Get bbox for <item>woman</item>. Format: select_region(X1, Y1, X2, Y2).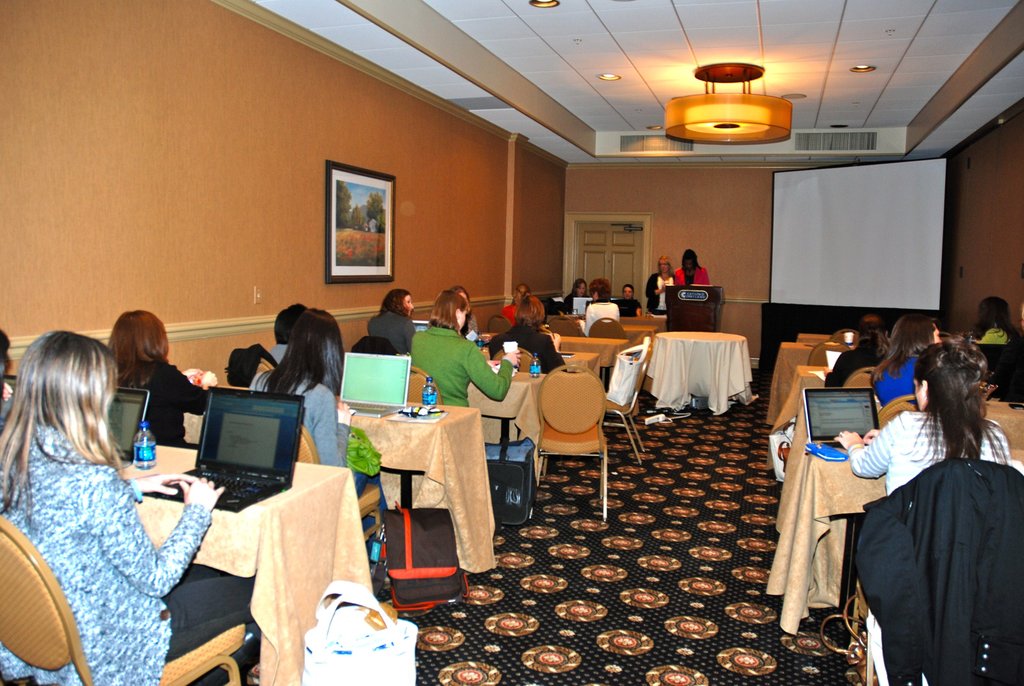
select_region(642, 259, 689, 323).
